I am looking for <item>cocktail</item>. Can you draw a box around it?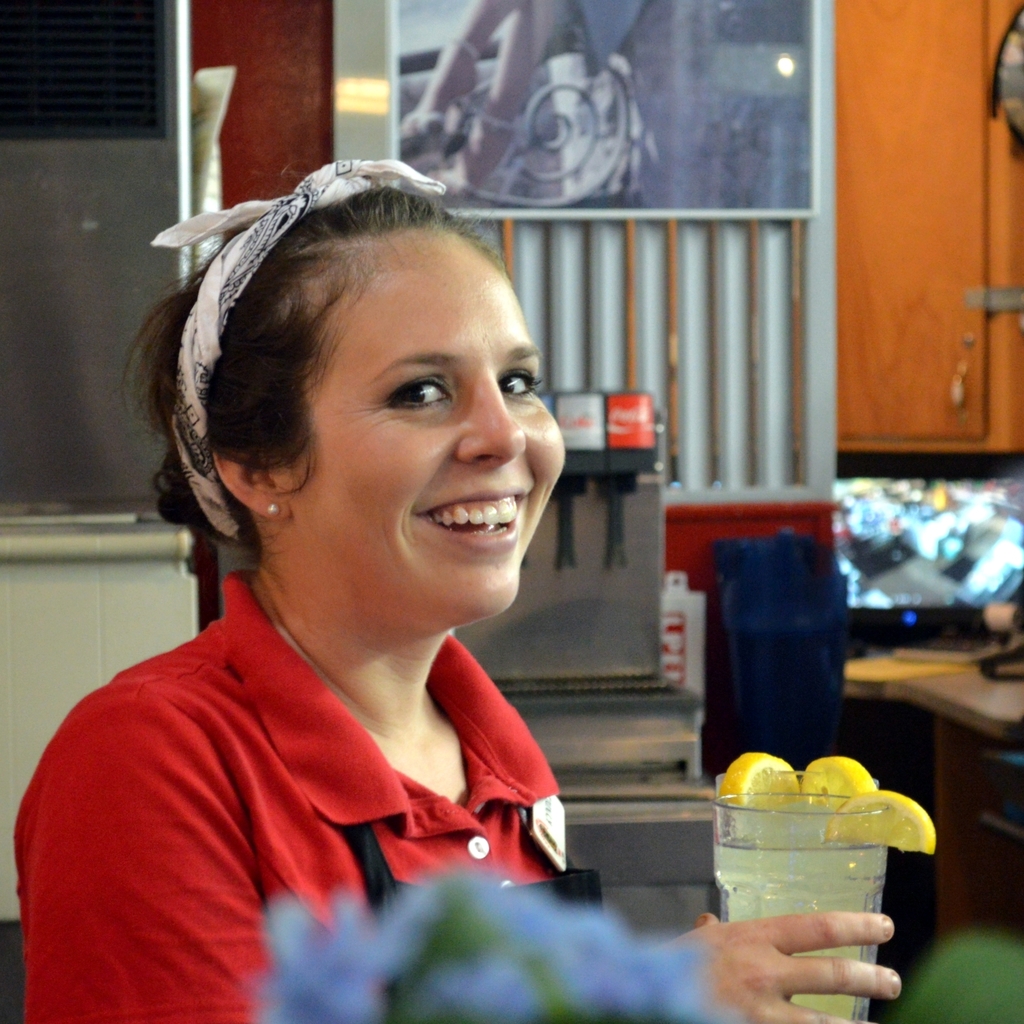
Sure, the bounding box is left=707, top=753, right=933, bottom=1023.
